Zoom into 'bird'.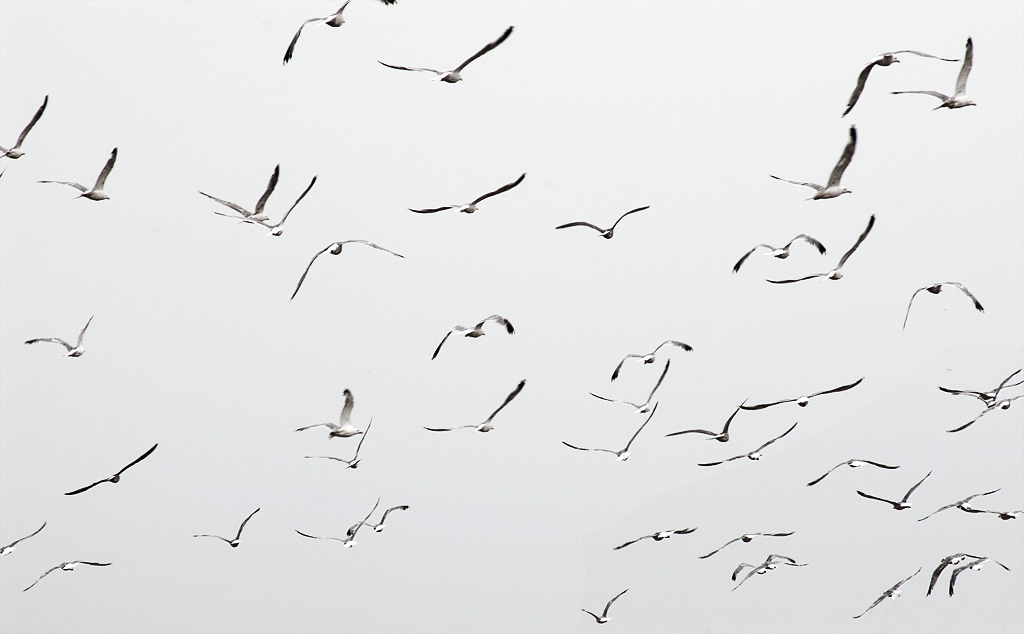
Zoom target: select_region(347, 501, 406, 535).
